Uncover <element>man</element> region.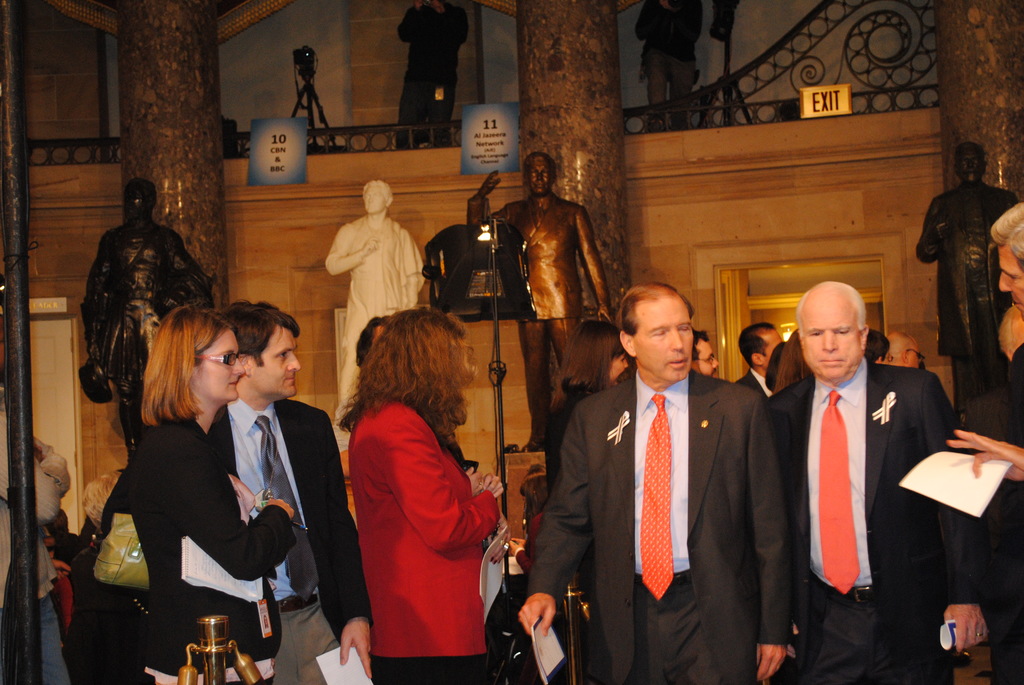
Uncovered: <bbox>463, 150, 611, 449</bbox>.
